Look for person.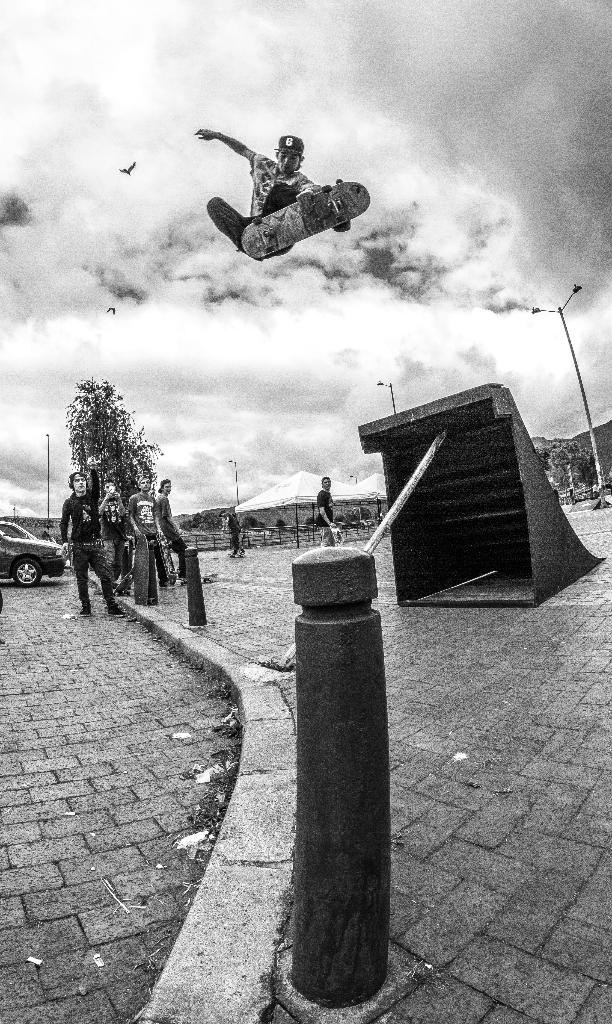
Found: <box>128,477,174,588</box>.
